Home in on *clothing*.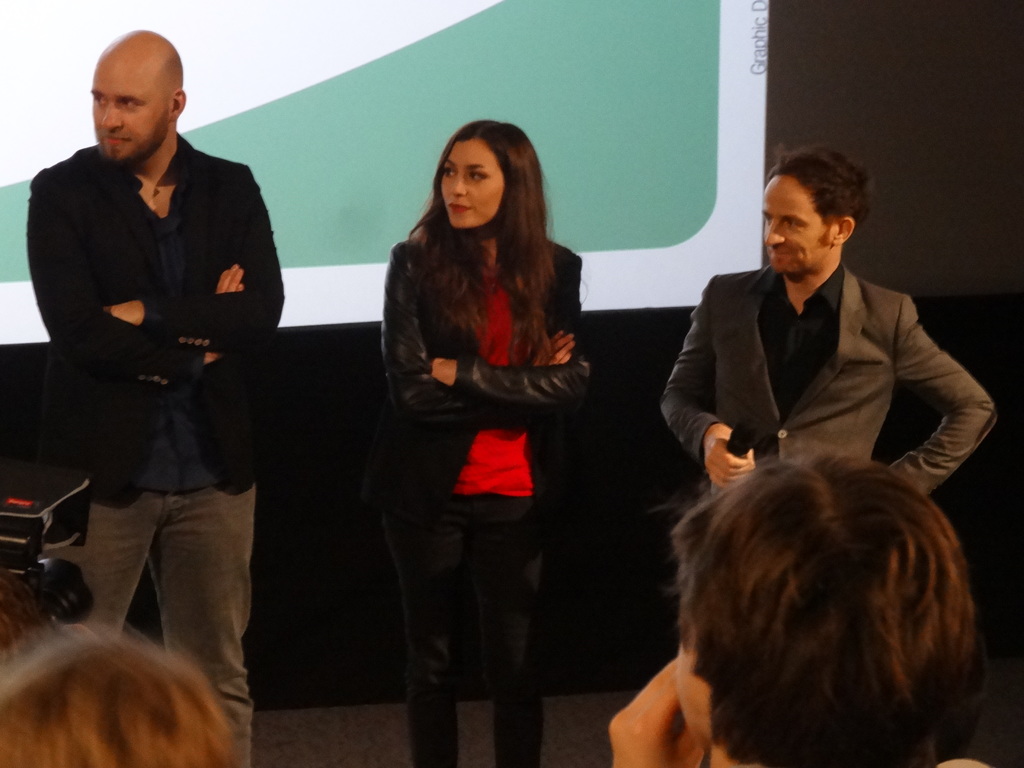
Homed in at <region>29, 129, 290, 767</region>.
